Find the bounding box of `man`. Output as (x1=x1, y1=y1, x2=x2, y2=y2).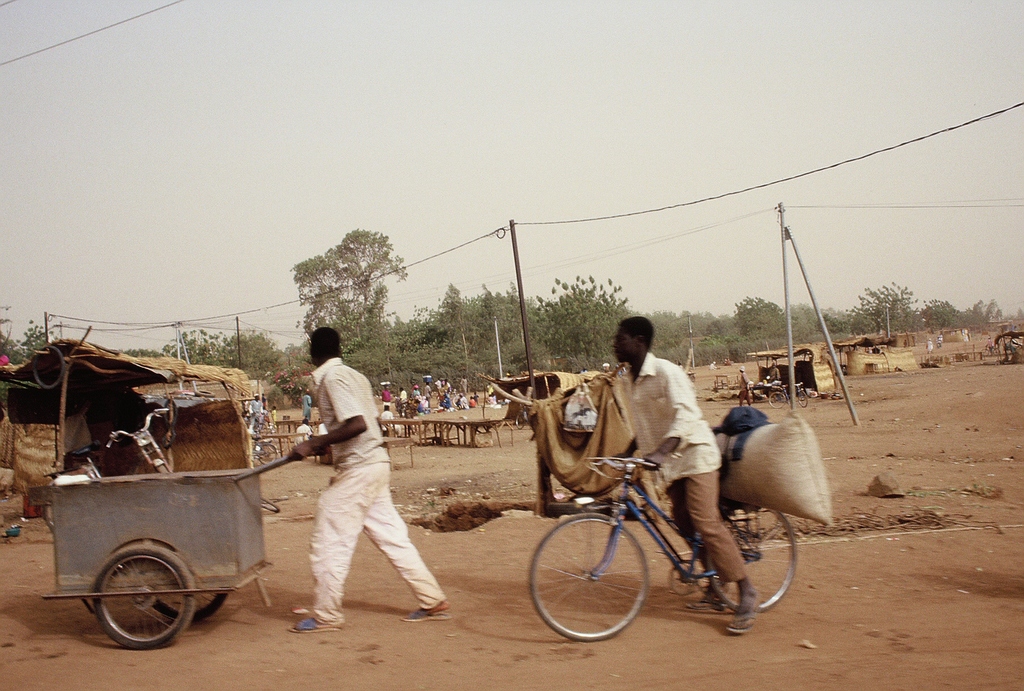
(x1=435, y1=377, x2=442, y2=393).
